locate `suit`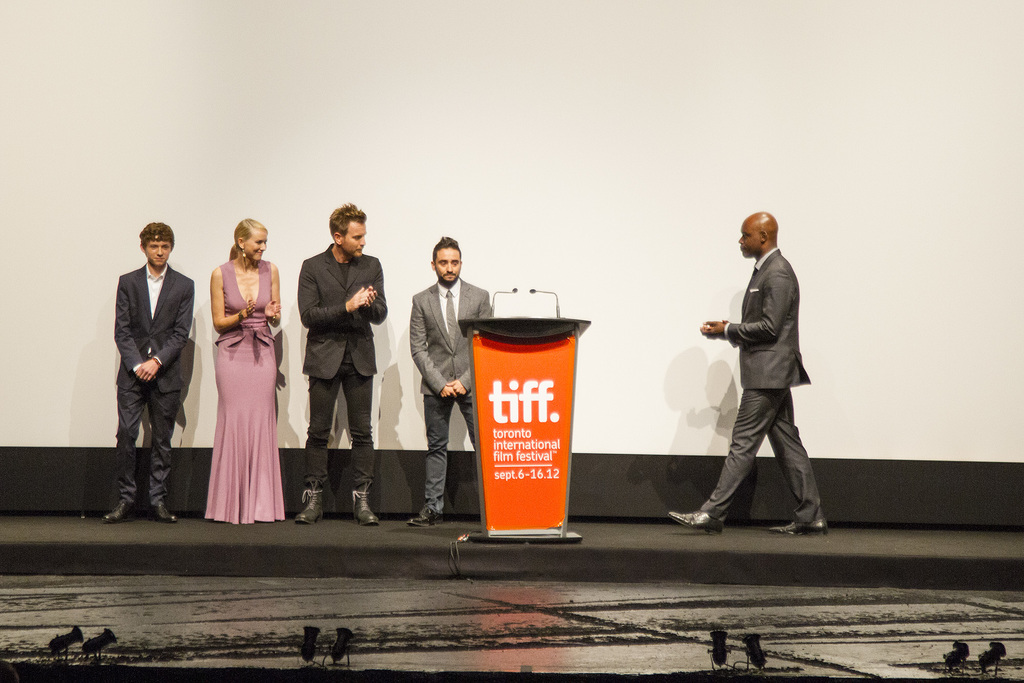
Rect(110, 260, 194, 508)
